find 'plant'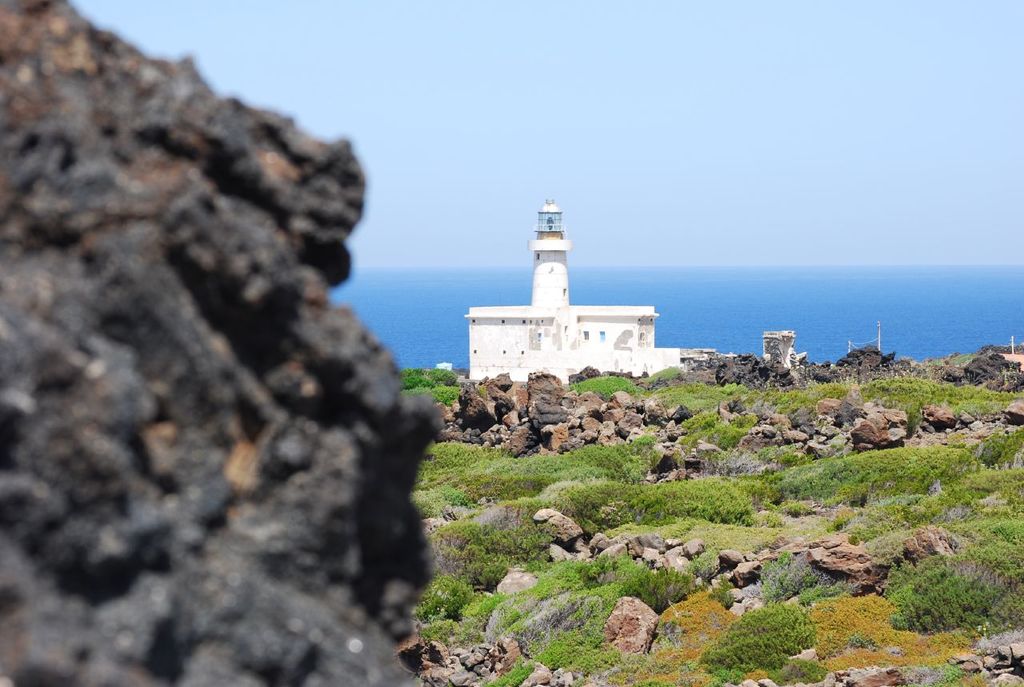
detection(775, 383, 835, 417)
